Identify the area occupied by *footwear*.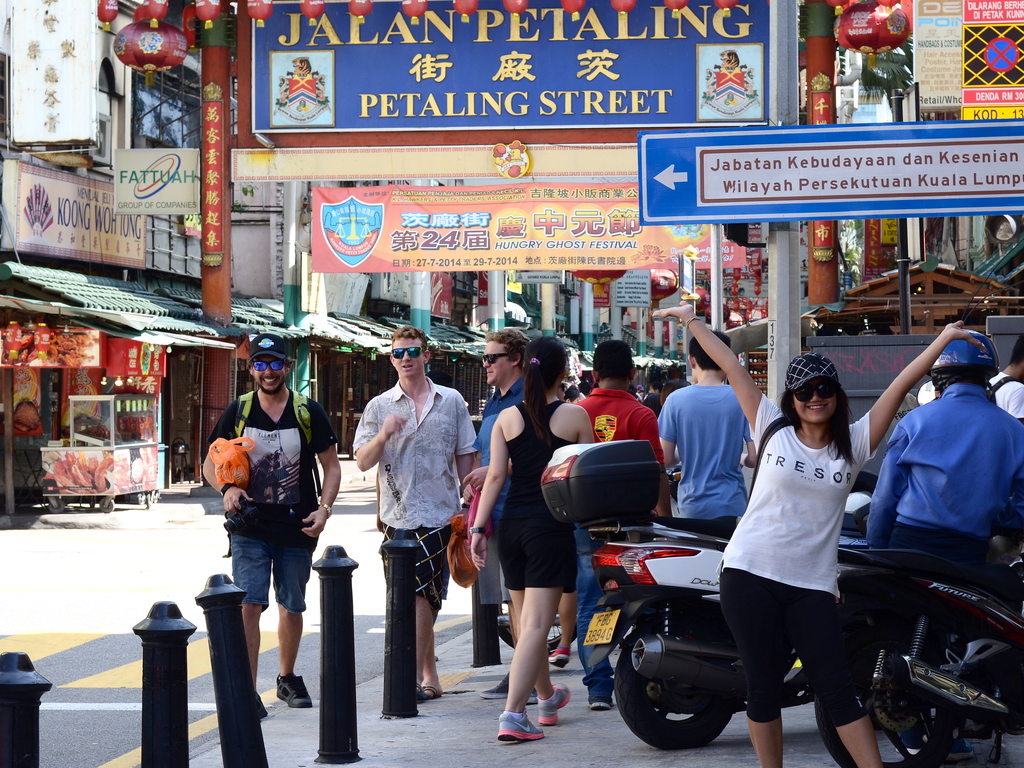
Area: l=496, t=706, r=545, b=742.
